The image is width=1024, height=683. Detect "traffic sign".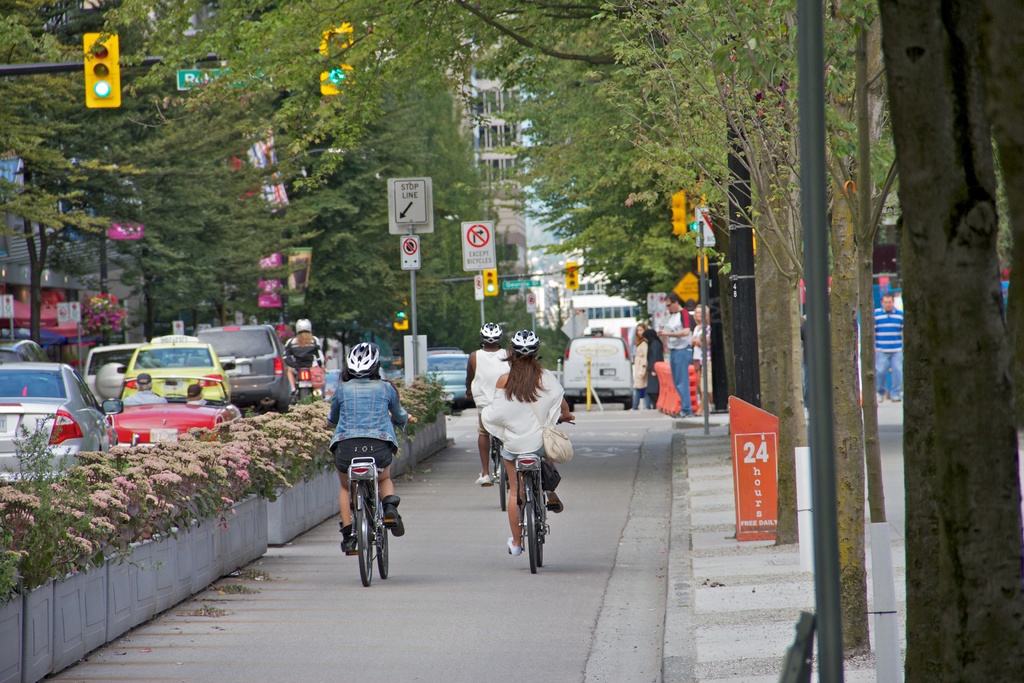
Detection: <region>81, 27, 122, 110</region>.
